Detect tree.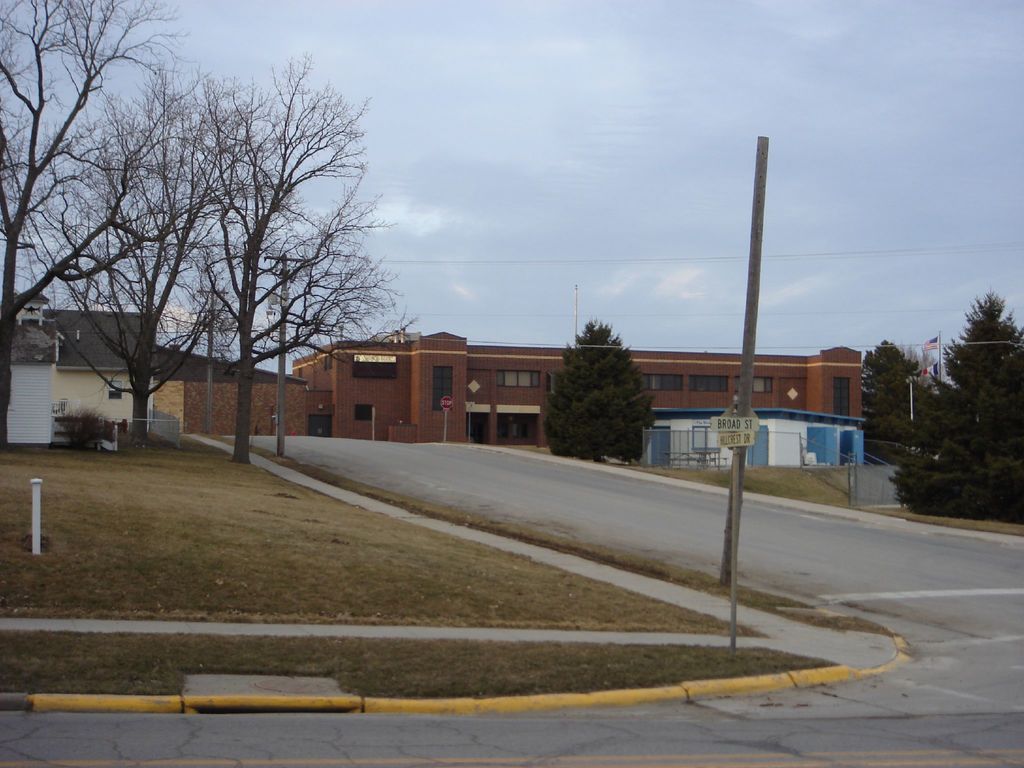
Detected at [541,316,659,468].
